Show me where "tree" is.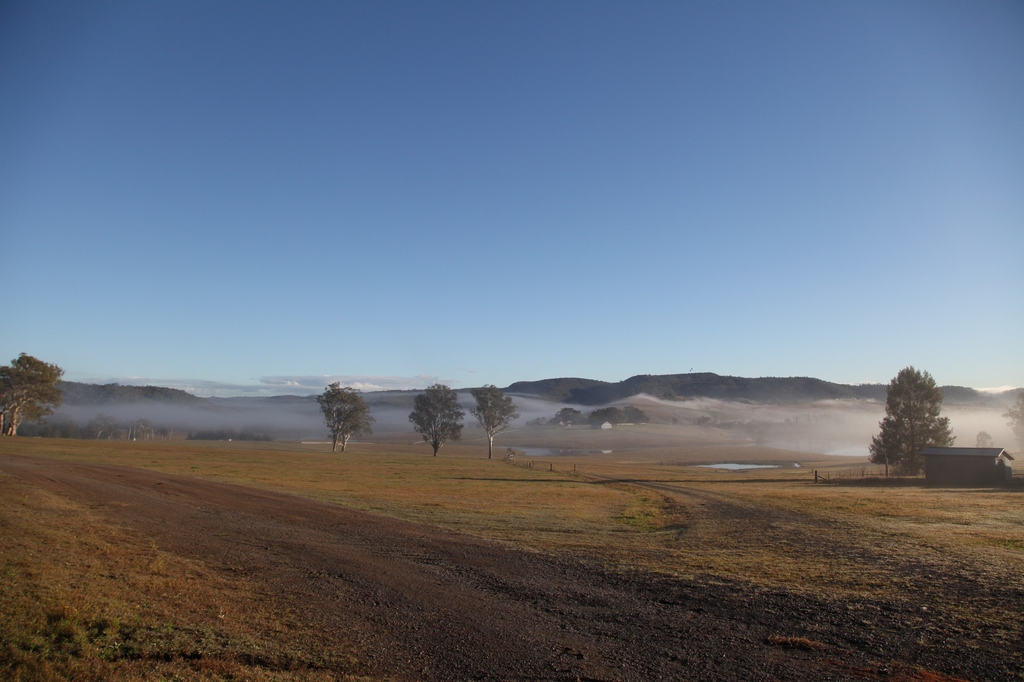
"tree" is at box(591, 407, 629, 427).
